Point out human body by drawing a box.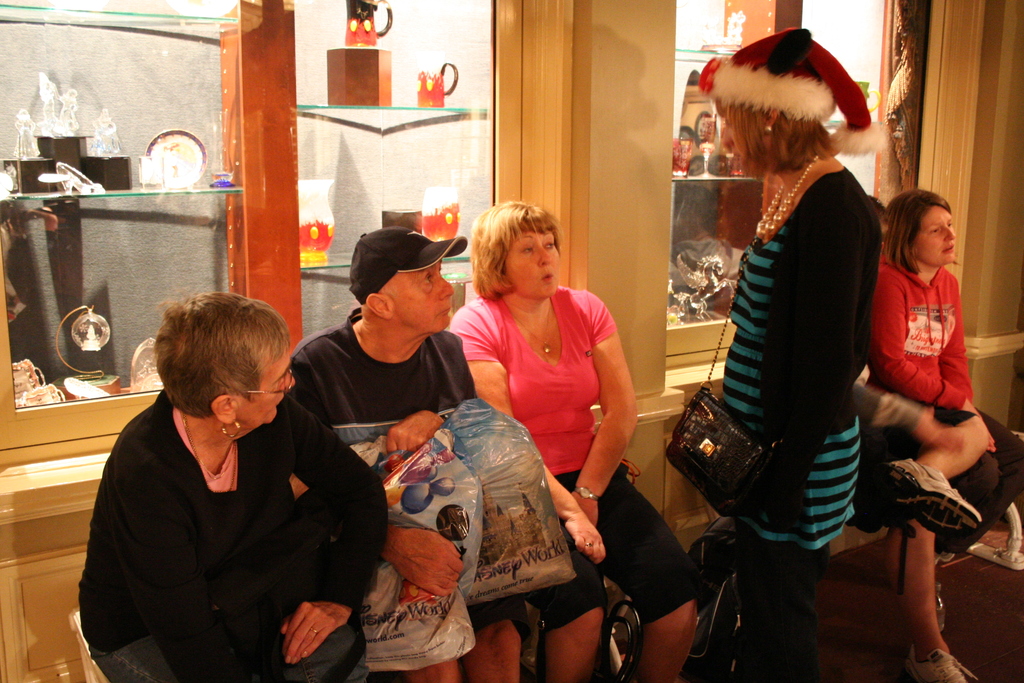
Rect(299, 329, 540, 682).
